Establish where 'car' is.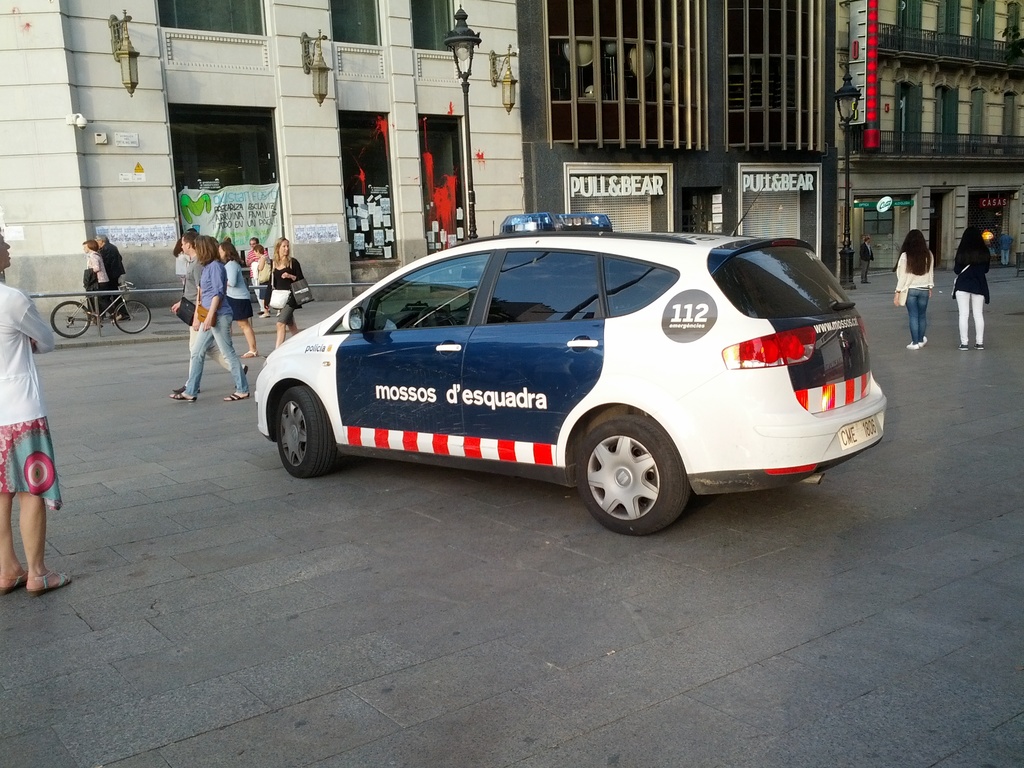
Established at <region>255, 212, 890, 537</region>.
